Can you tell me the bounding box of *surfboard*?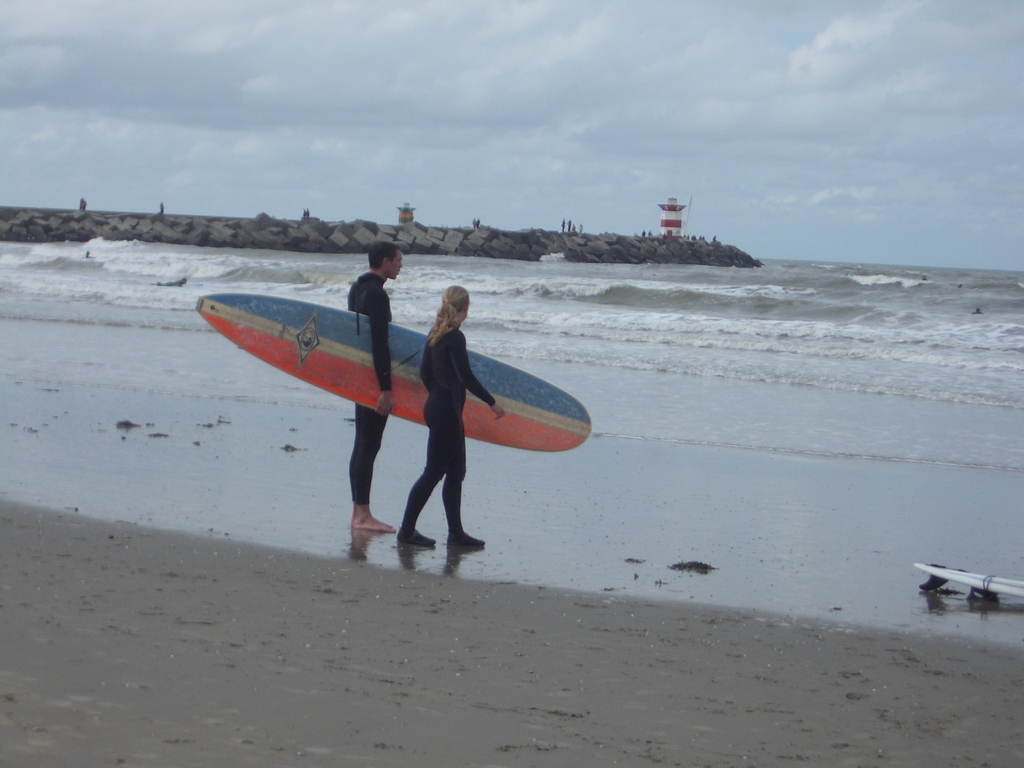
<bbox>195, 292, 593, 451</bbox>.
